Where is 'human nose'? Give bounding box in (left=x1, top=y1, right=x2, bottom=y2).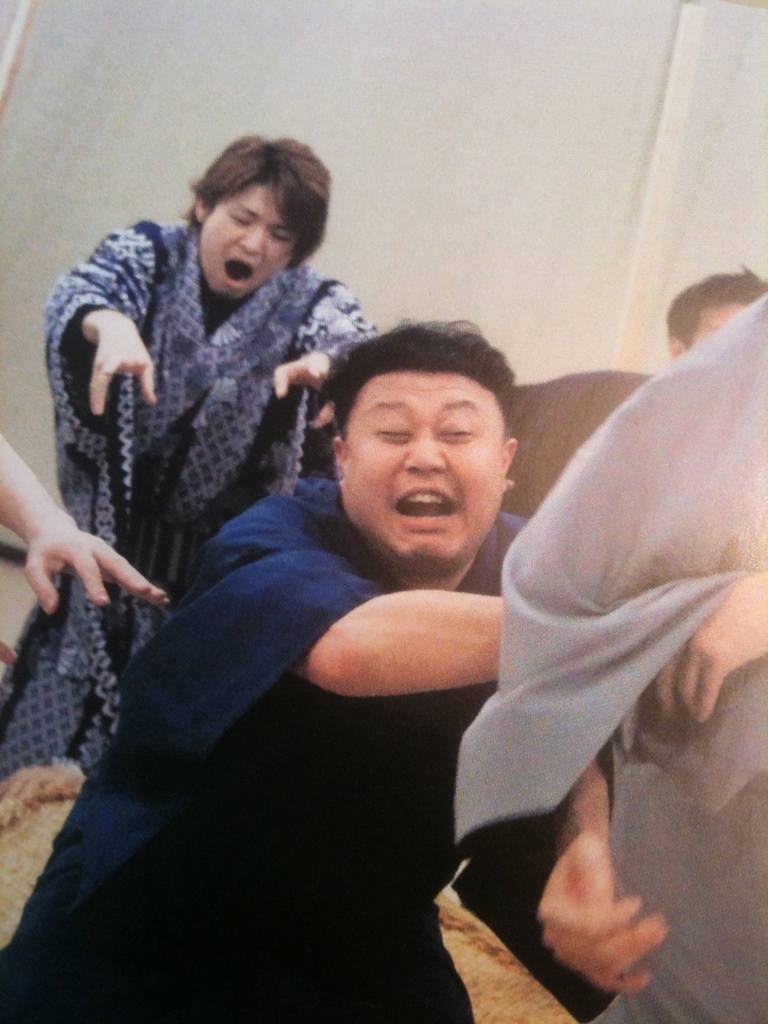
(left=401, top=424, right=444, bottom=474).
